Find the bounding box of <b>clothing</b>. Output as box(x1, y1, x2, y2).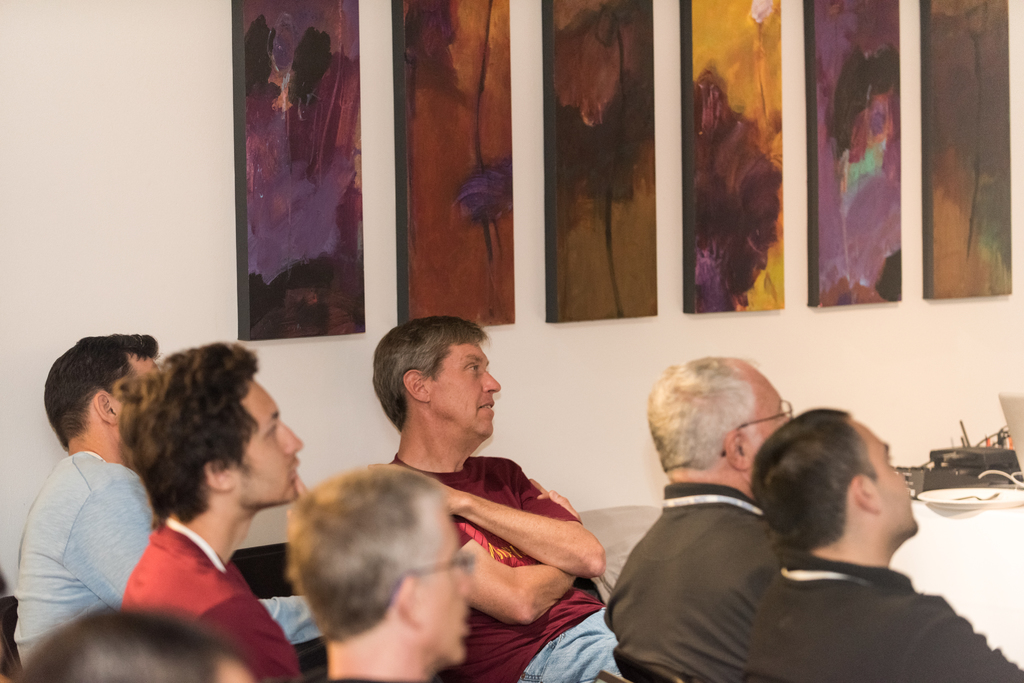
box(118, 509, 298, 680).
